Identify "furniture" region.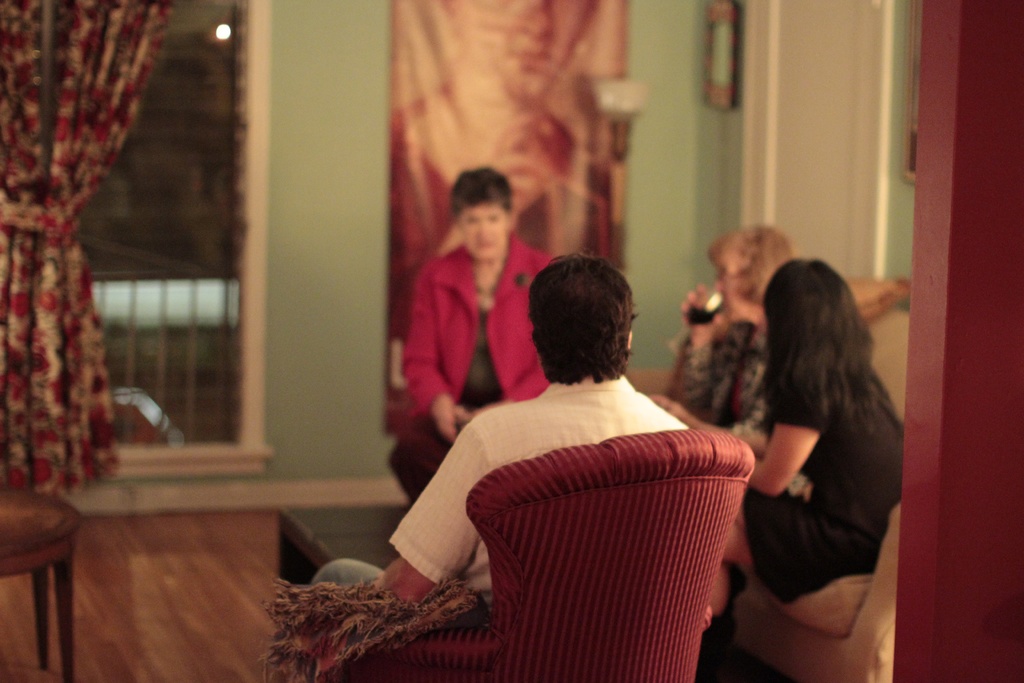
Region: (x1=272, y1=431, x2=749, y2=682).
